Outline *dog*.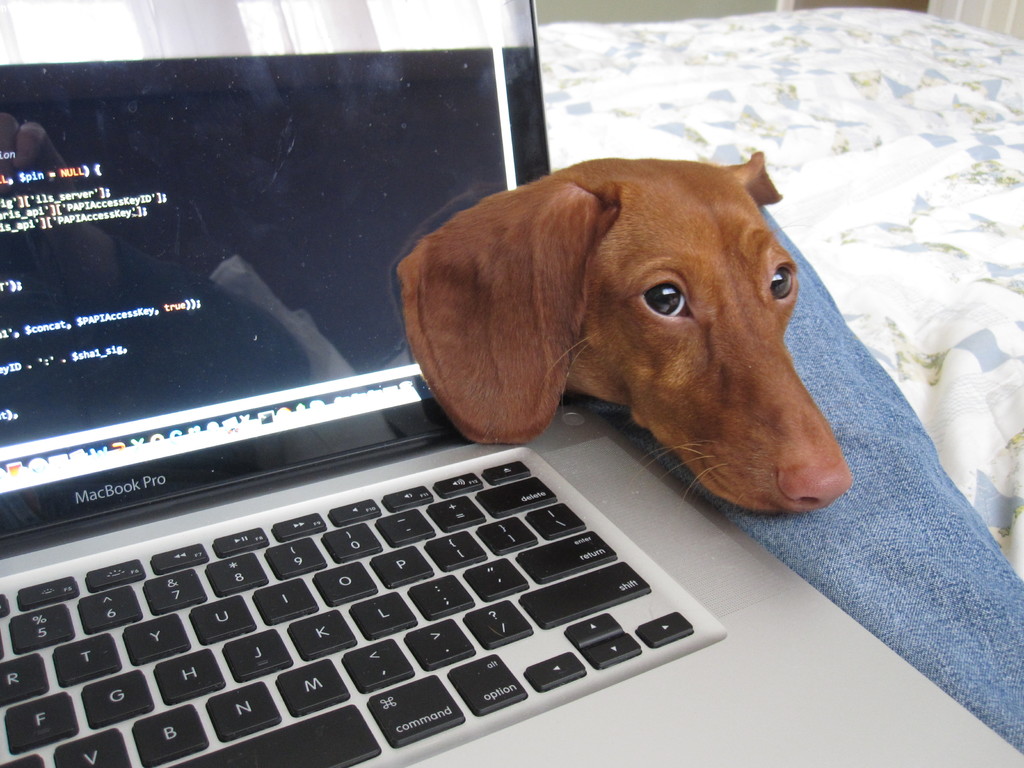
Outline: Rect(393, 143, 848, 528).
